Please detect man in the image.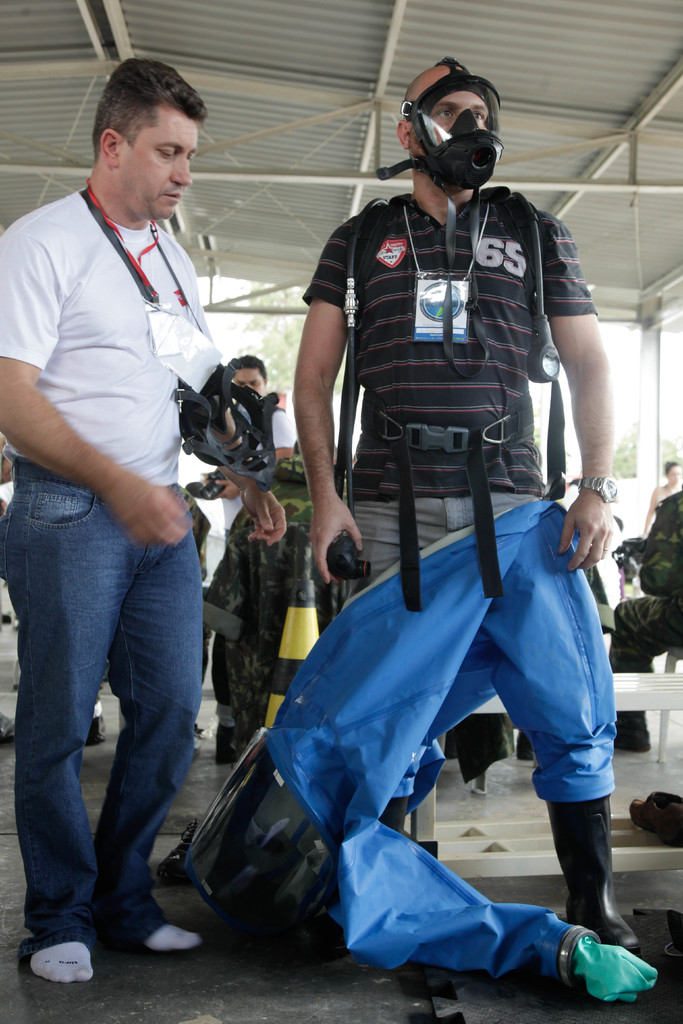
x1=201, y1=431, x2=349, y2=762.
